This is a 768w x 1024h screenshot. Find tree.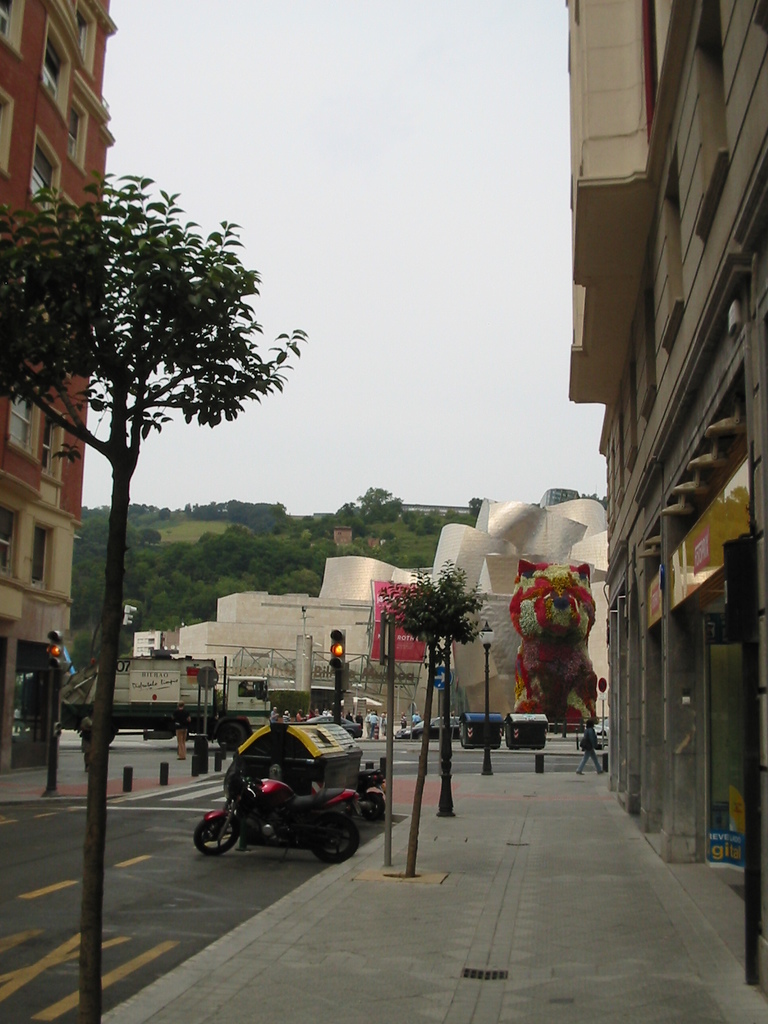
Bounding box: 356 492 400 514.
